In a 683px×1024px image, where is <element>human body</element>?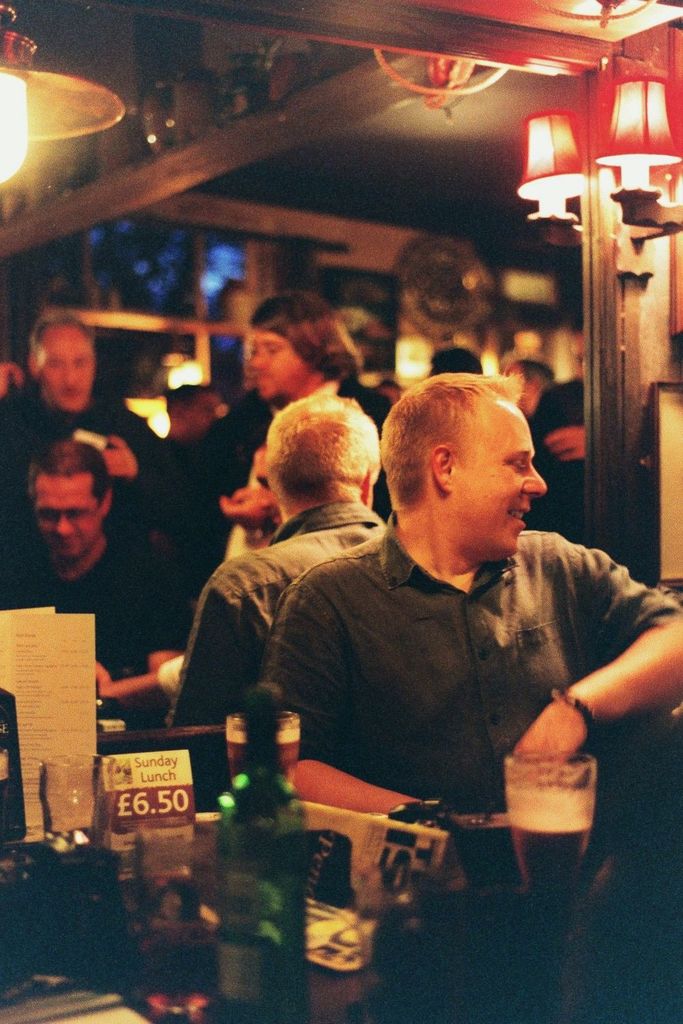
<region>185, 396, 402, 743</region>.
